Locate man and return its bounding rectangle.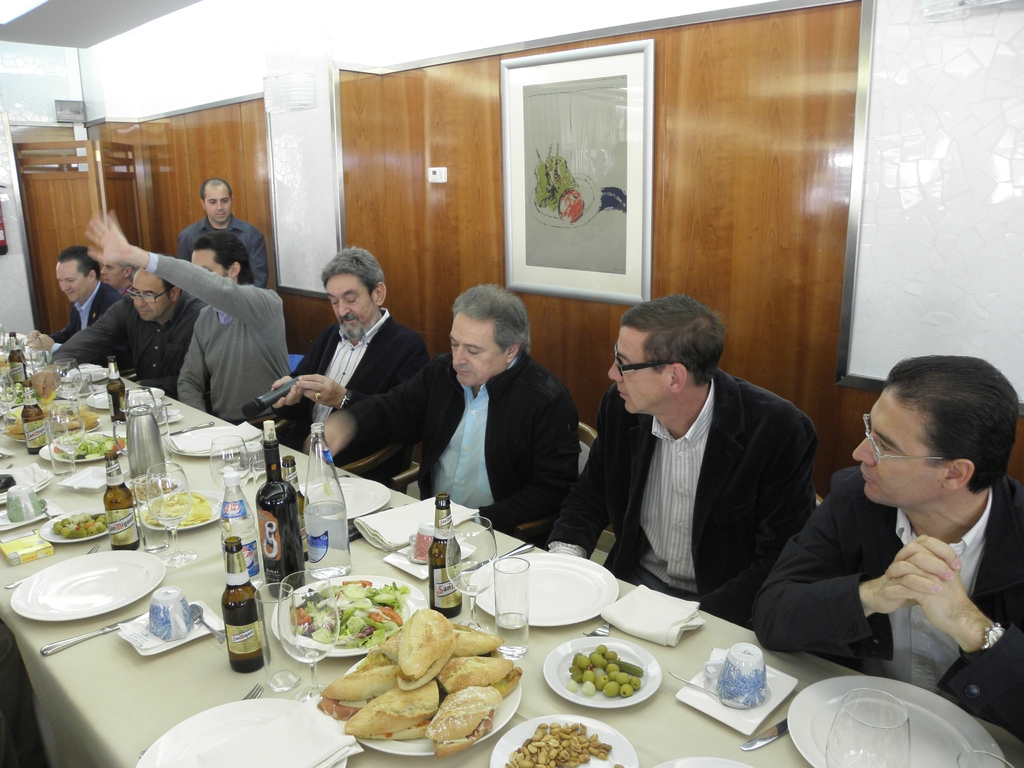
748 355 1023 735.
